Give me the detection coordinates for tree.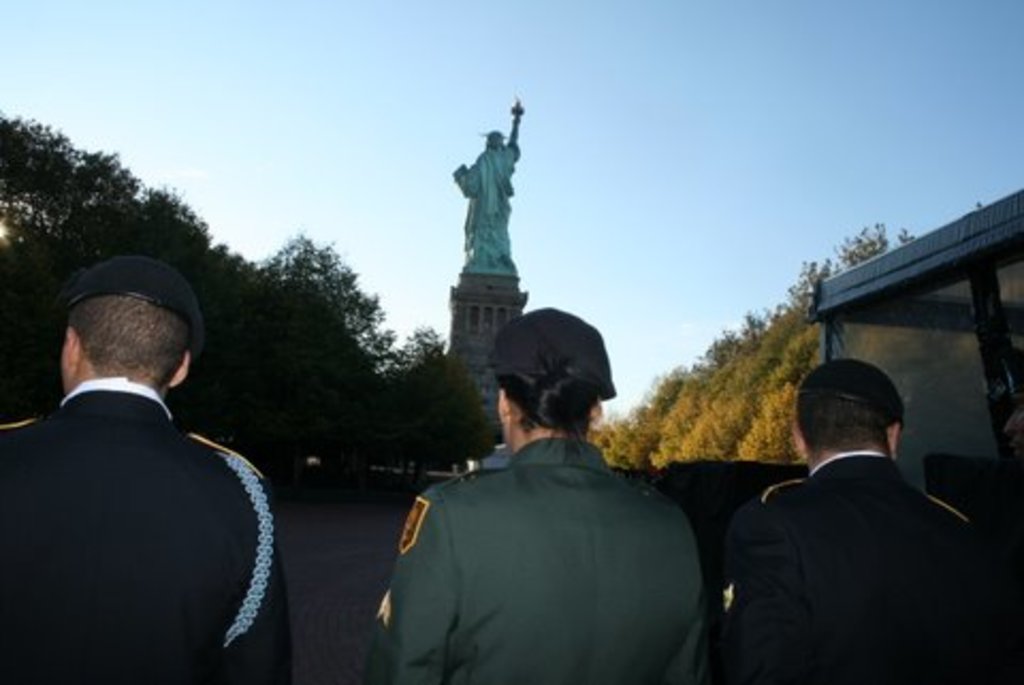
BBox(836, 218, 896, 267).
